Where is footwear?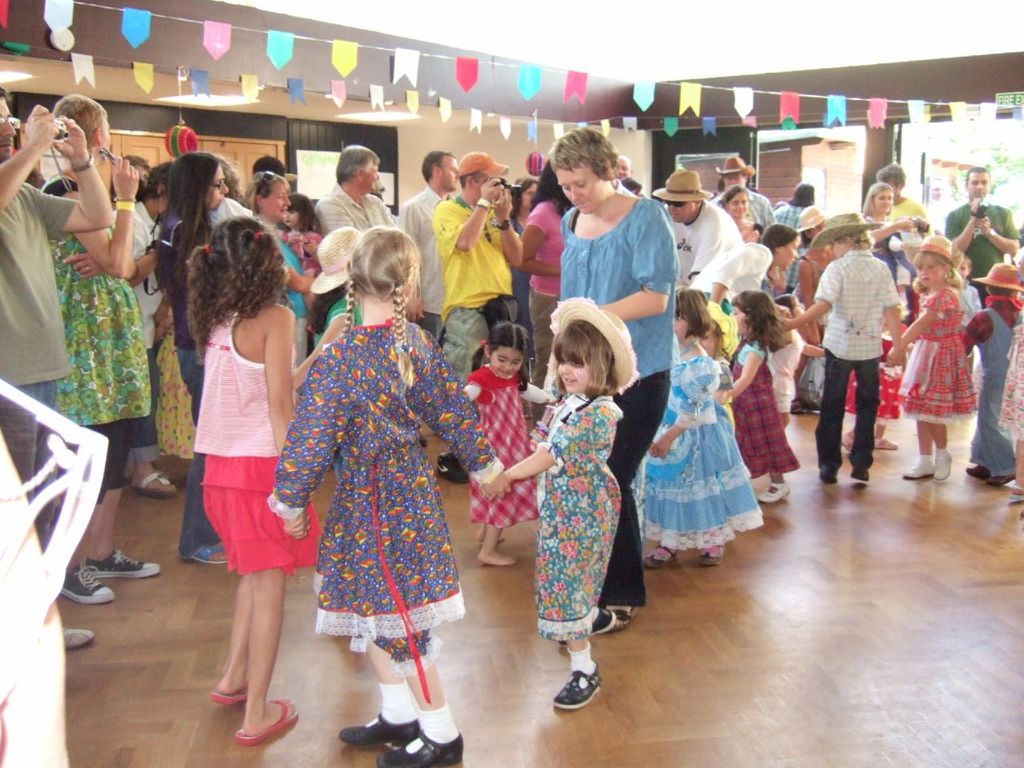
557,607,614,645.
